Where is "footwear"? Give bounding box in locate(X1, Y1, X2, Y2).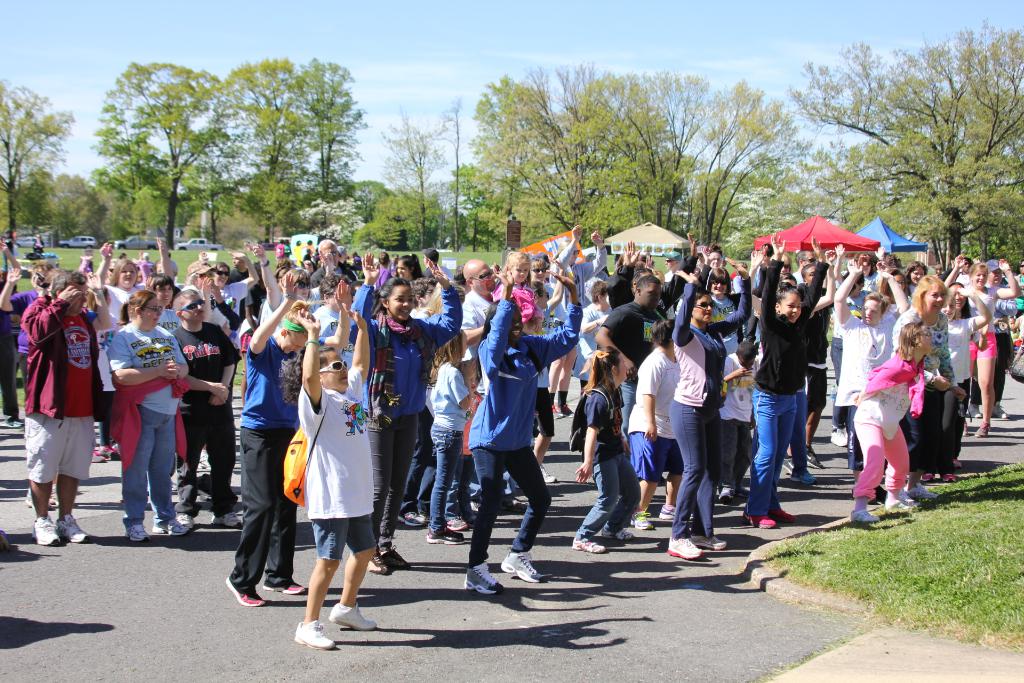
locate(993, 400, 1011, 416).
